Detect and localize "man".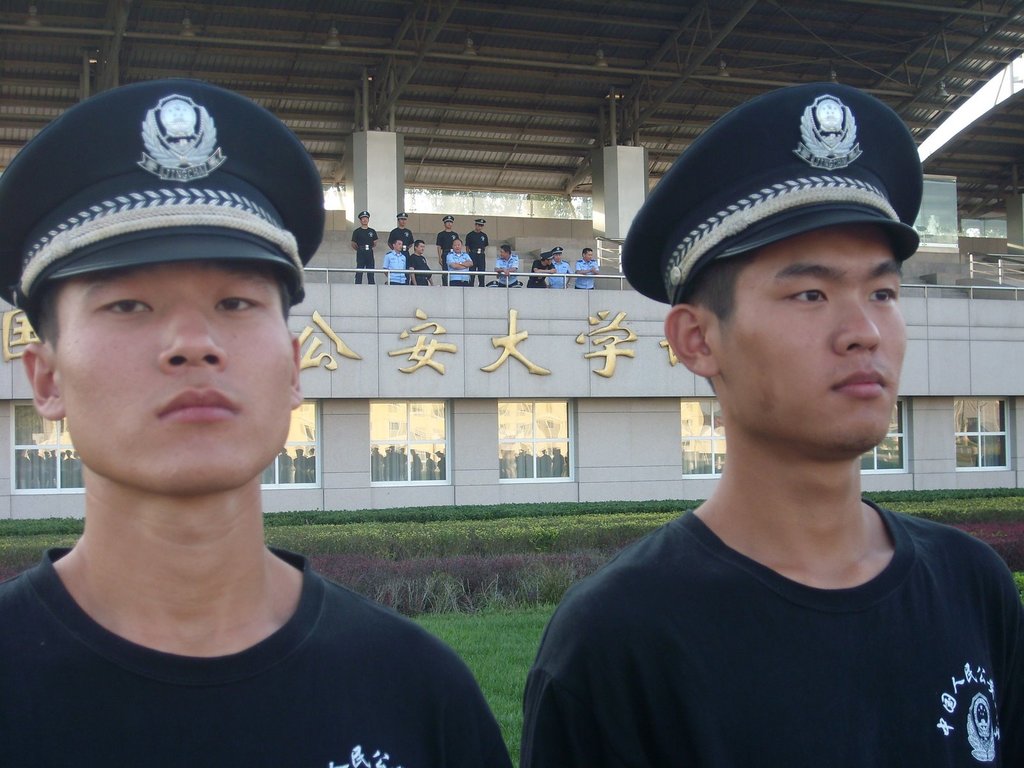
Localized at crop(382, 237, 406, 284).
